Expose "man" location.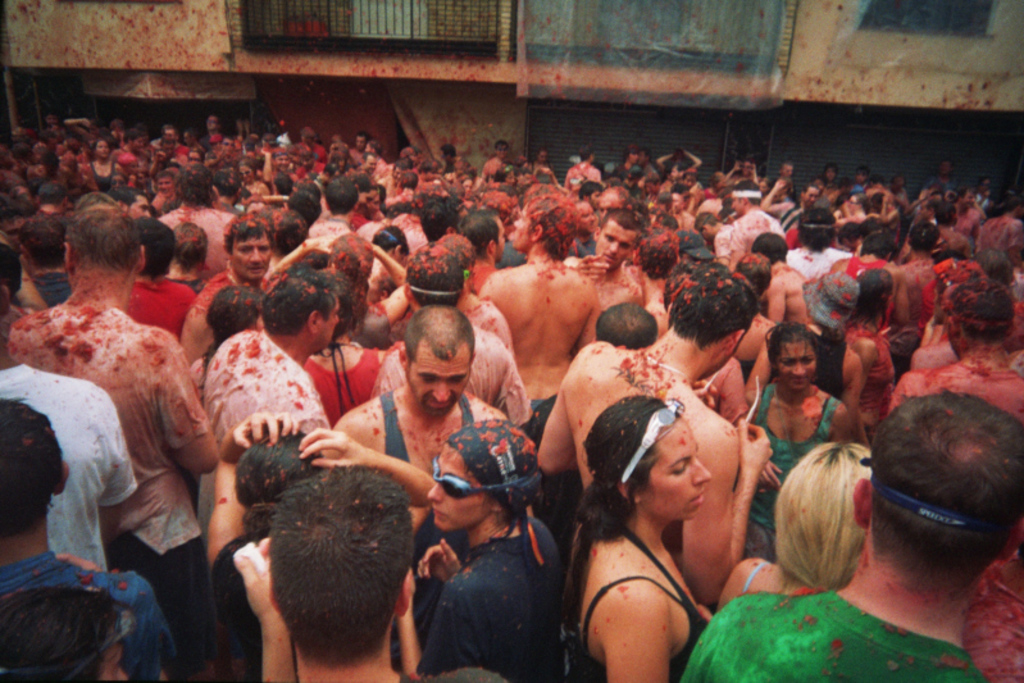
Exposed at [left=759, top=231, right=807, bottom=332].
